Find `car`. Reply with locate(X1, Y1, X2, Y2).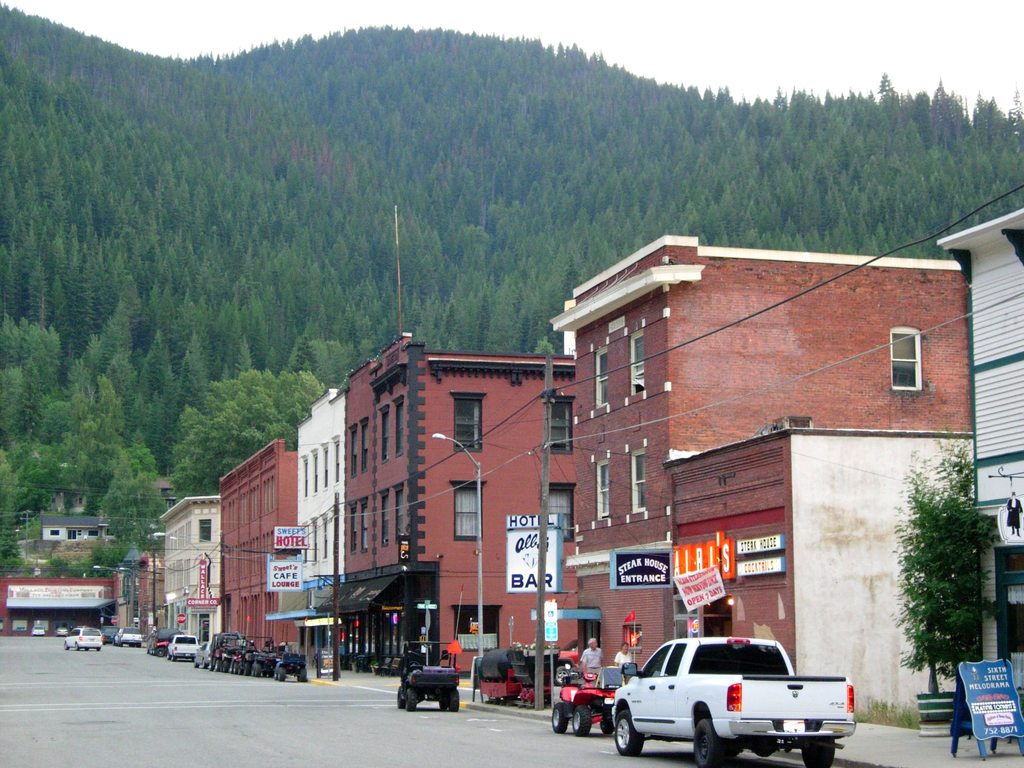
locate(62, 627, 102, 650).
